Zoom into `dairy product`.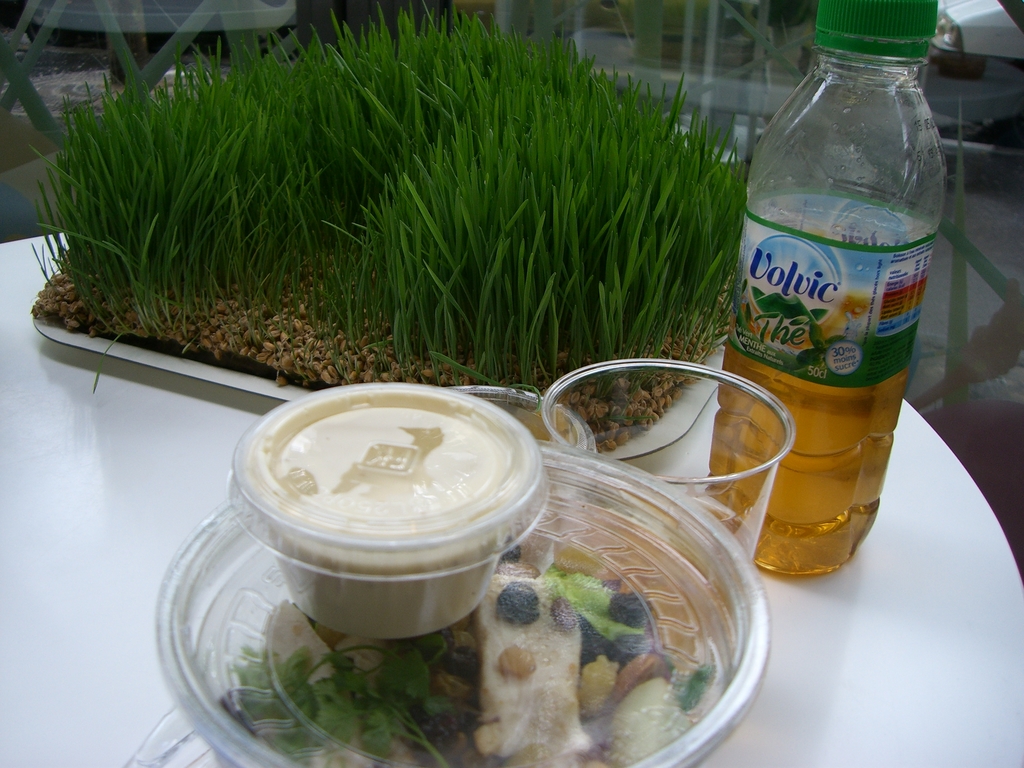
Zoom target: 233/428/522/642.
